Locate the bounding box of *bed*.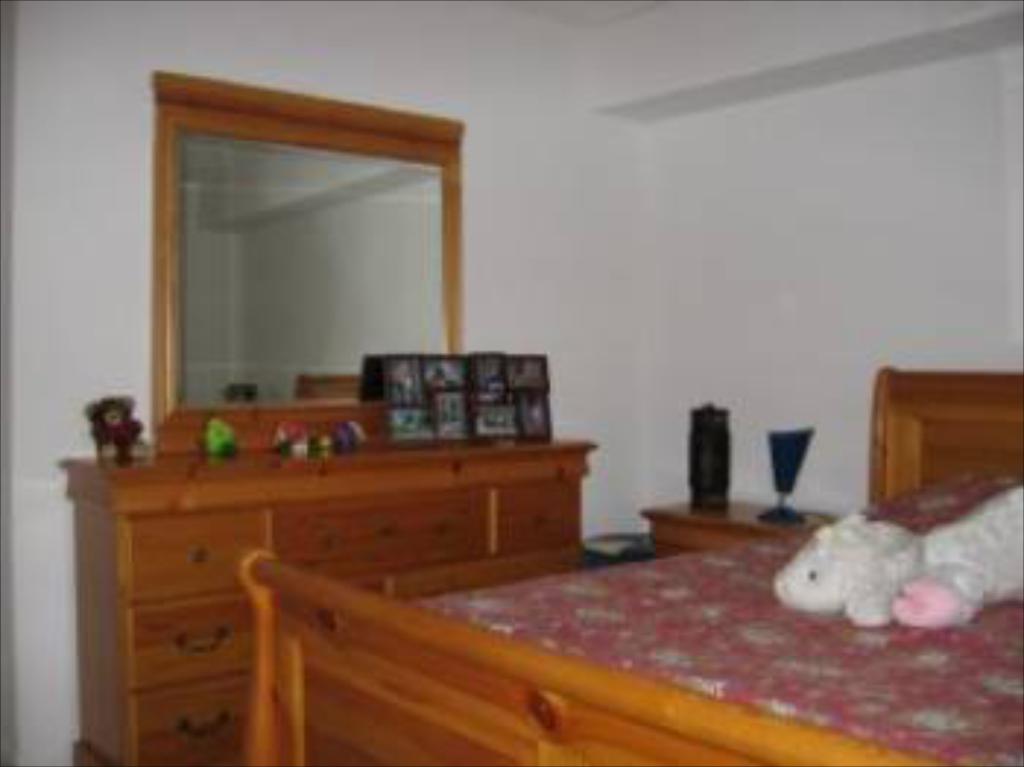
Bounding box: [240,354,1021,764].
